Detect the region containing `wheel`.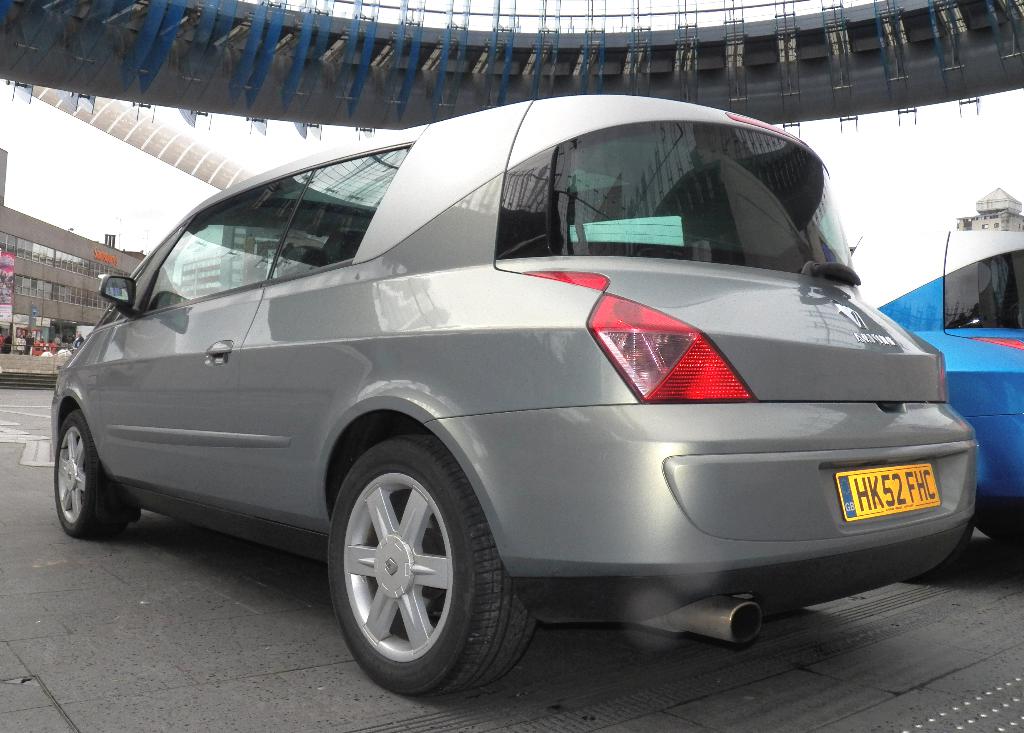
rect(51, 413, 129, 545).
